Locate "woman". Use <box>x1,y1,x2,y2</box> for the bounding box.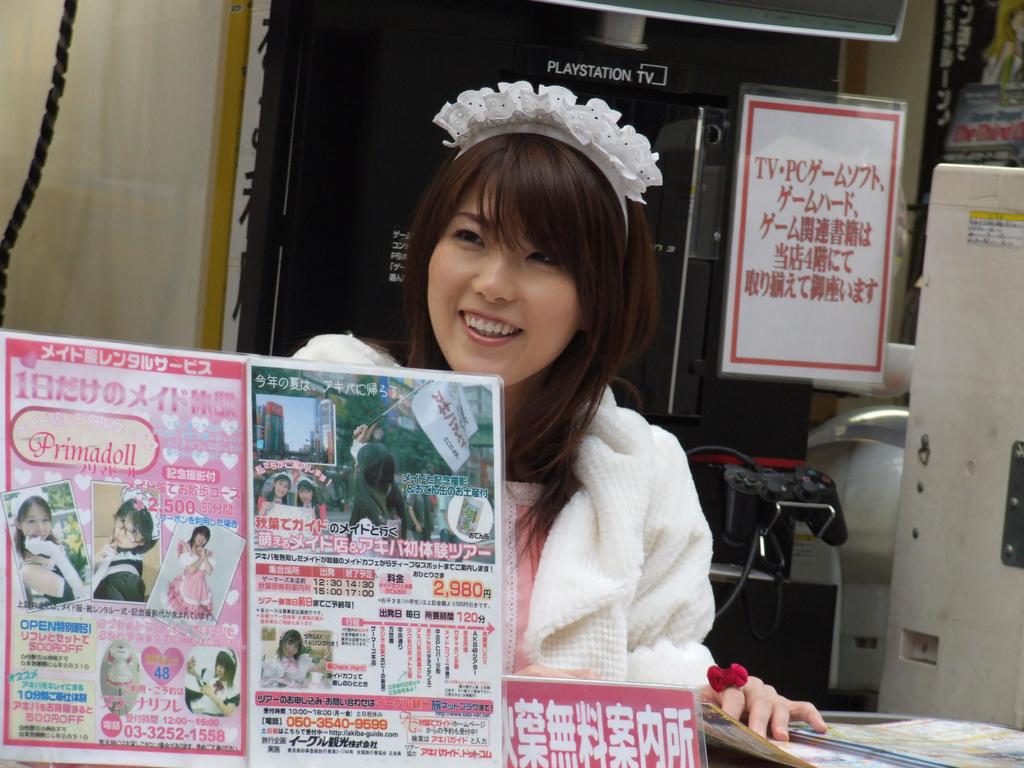
<box>252,474,293,513</box>.
